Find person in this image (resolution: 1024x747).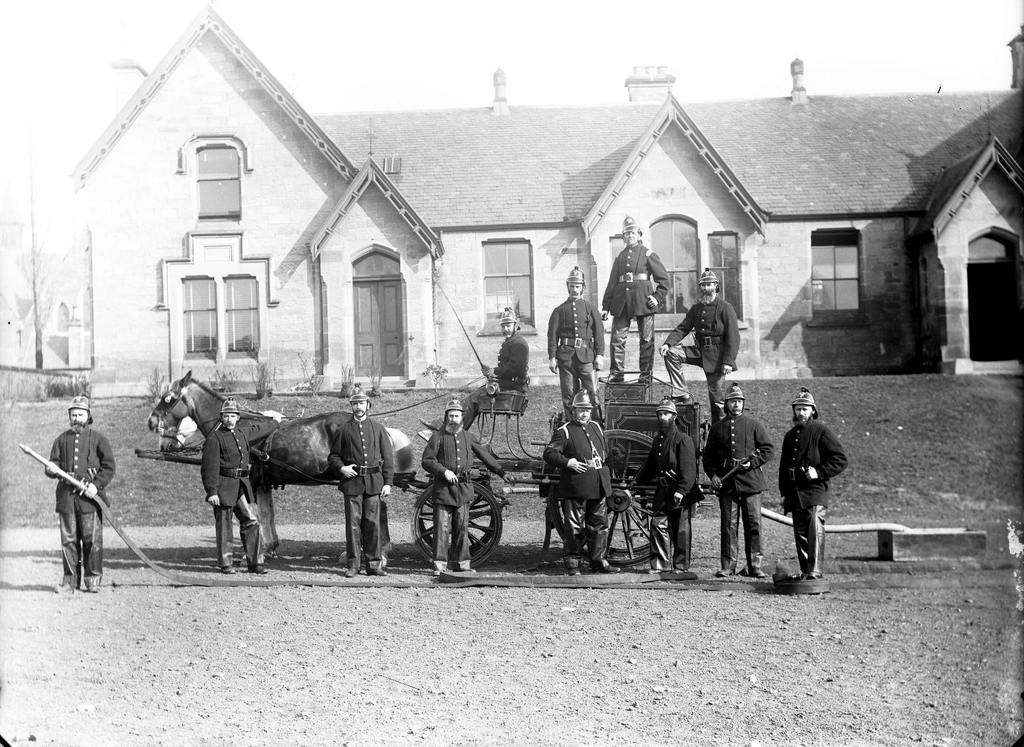
detection(639, 399, 694, 569).
